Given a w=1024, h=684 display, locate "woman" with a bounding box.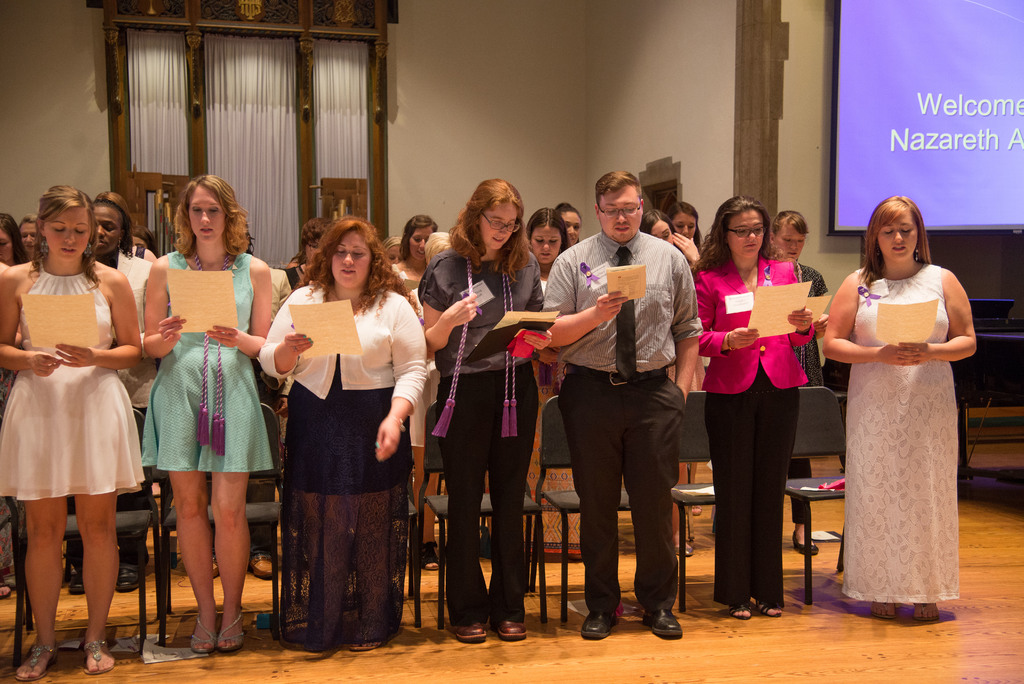
Located: [x1=393, y1=212, x2=450, y2=300].
